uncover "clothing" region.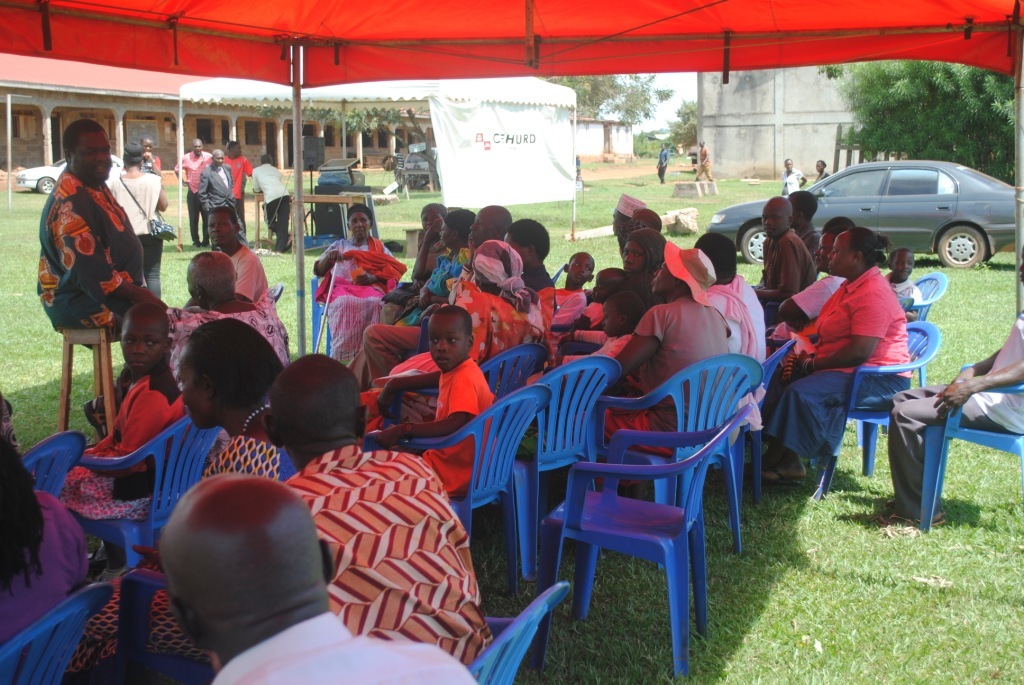
Uncovered: x1=309 y1=231 x2=404 y2=368.
